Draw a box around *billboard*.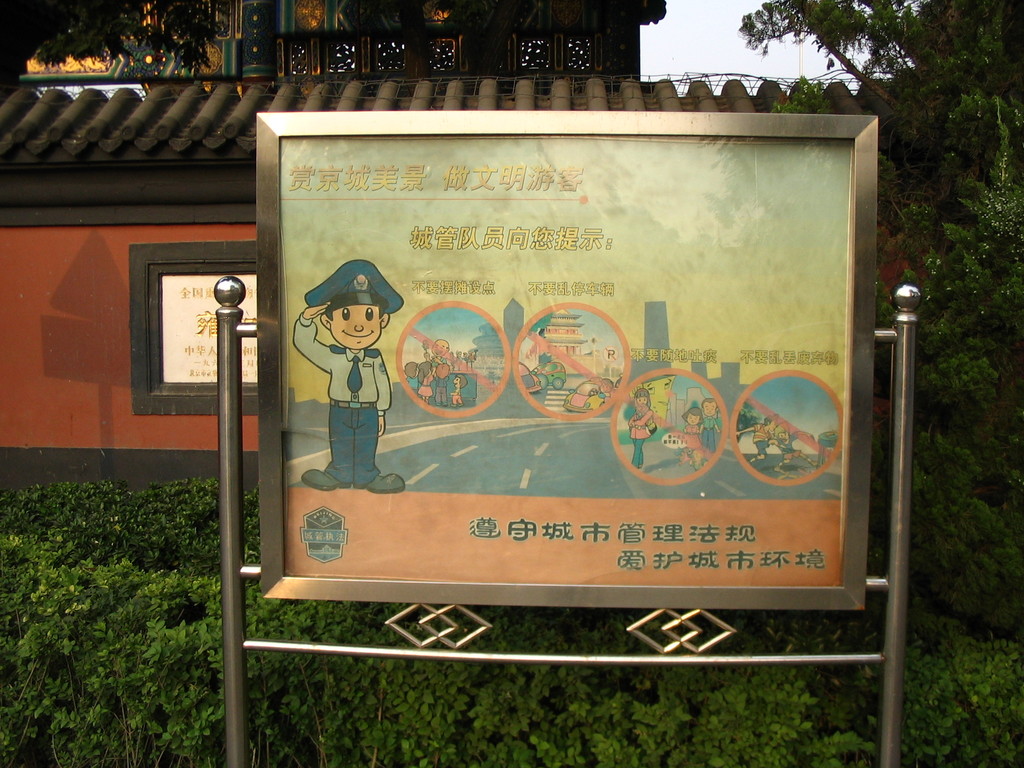
BBox(256, 107, 852, 575).
